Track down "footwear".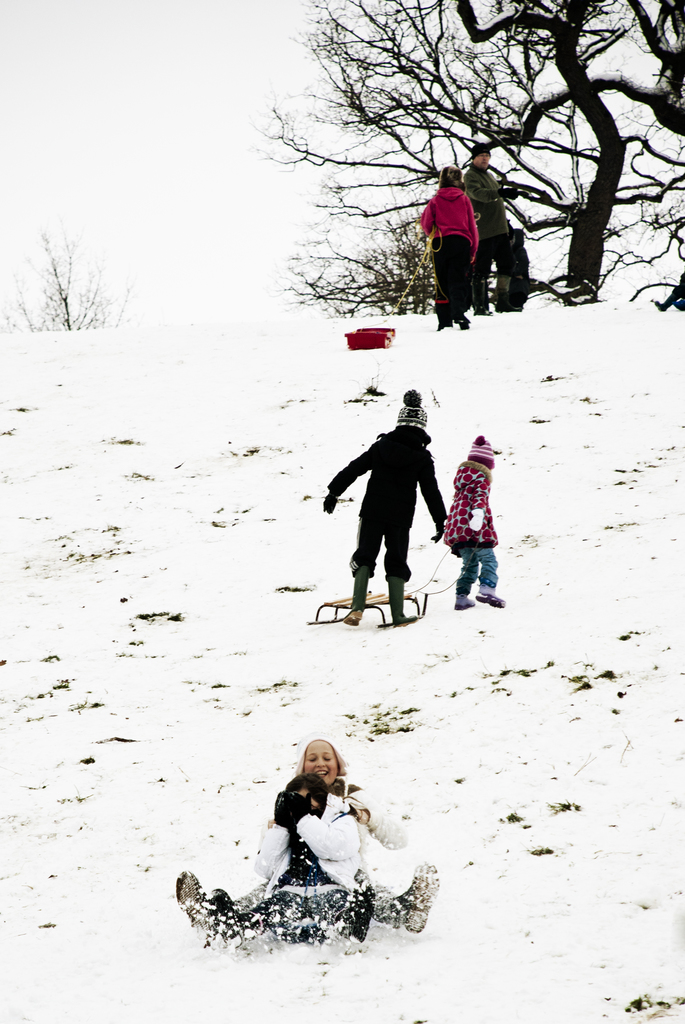
Tracked to region(407, 856, 438, 938).
